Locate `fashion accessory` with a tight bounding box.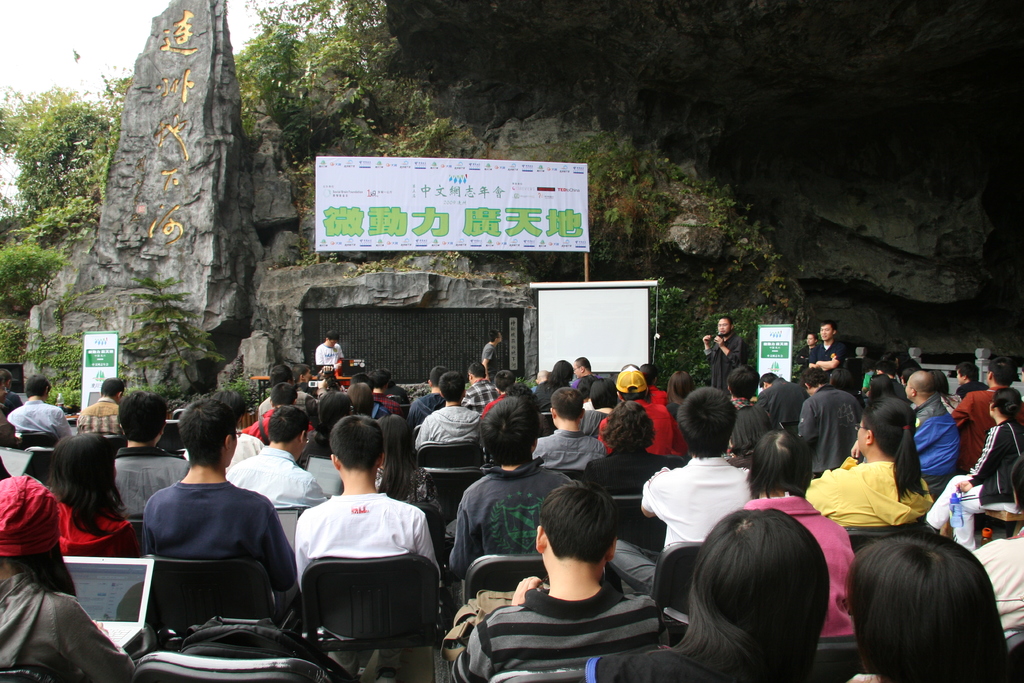
{"left": 0, "top": 473, "right": 59, "bottom": 559}.
